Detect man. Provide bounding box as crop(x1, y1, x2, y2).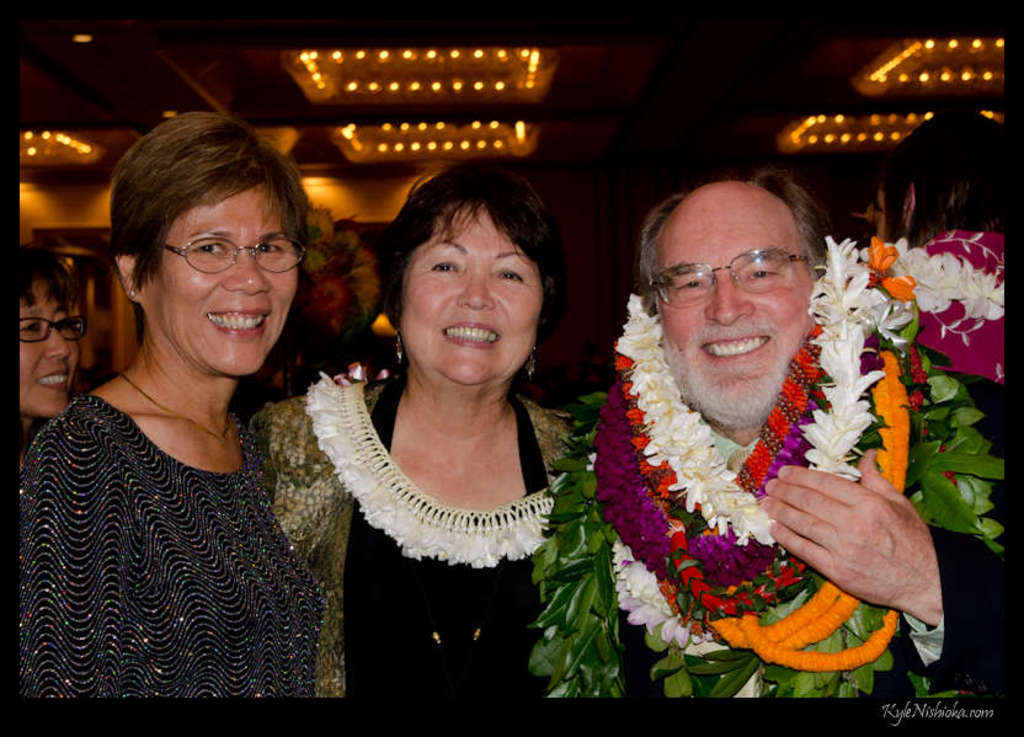
crop(540, 160, 969, 709).
